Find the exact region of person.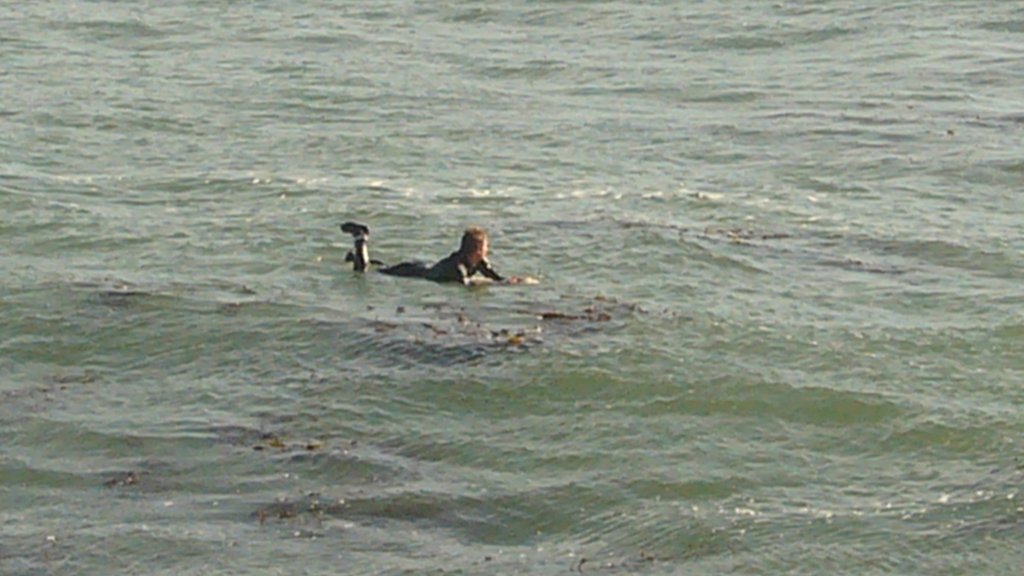
Exact region: {"x1": 349, "y1": 213, "x2": 500, "y2": 286}.
